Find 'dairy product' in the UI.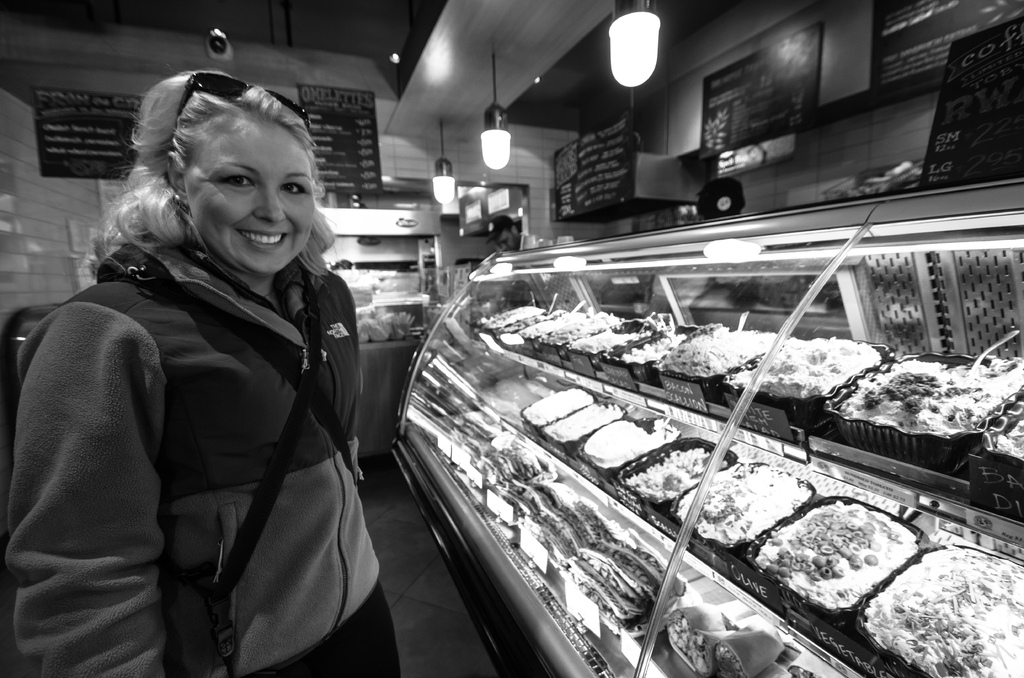
UI element at box=[892, 558, 1006, 677].
